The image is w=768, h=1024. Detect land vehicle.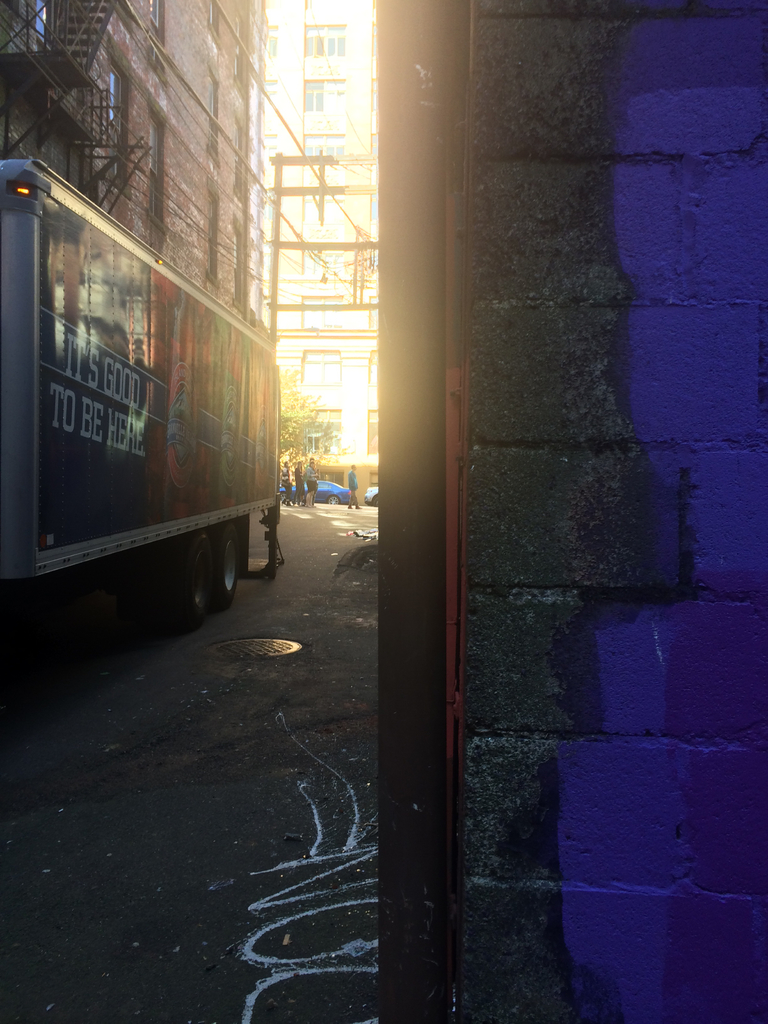
Detection: {"x1": 0, "y1": 158, "x2": 282, "y2": 625}.
